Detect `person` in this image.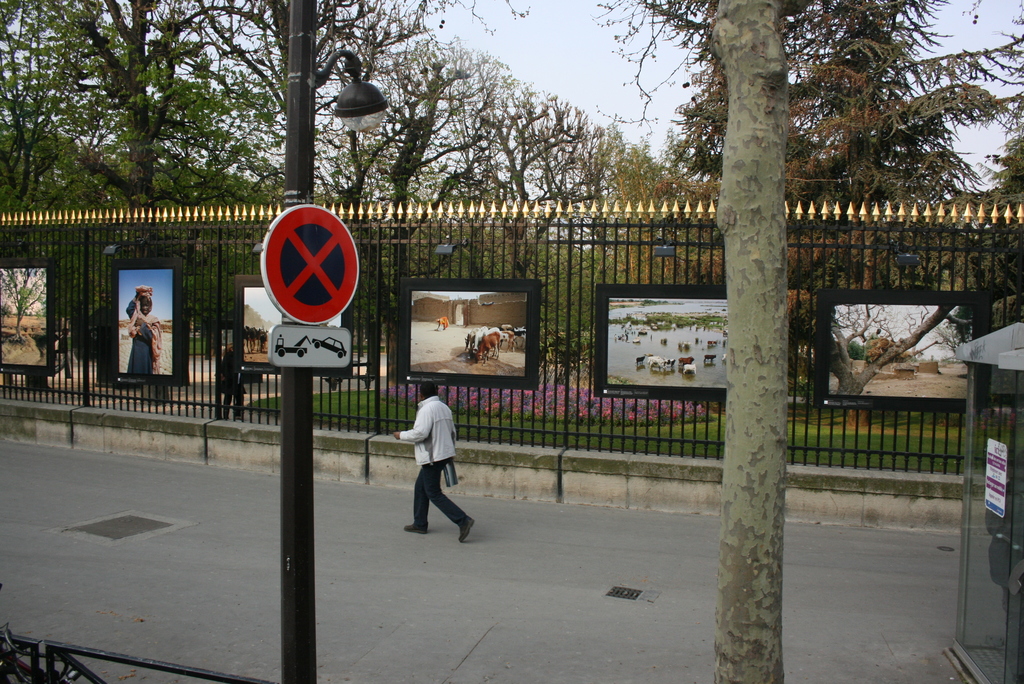
Detection: l=125, t=287, r=149, b=377.
